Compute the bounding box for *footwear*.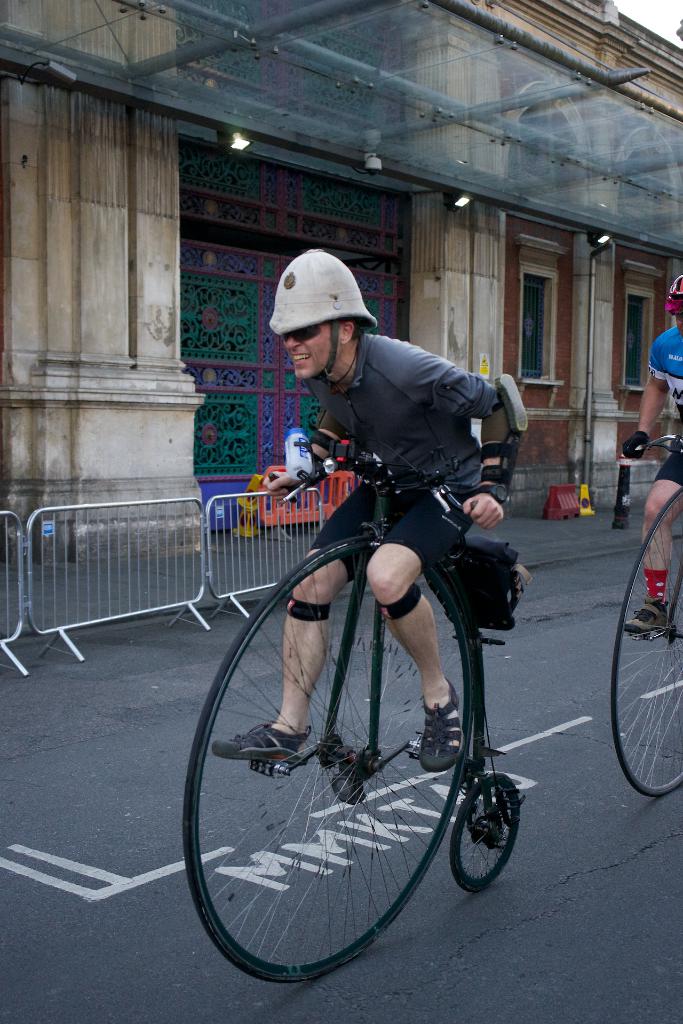
204:715:322:764.
